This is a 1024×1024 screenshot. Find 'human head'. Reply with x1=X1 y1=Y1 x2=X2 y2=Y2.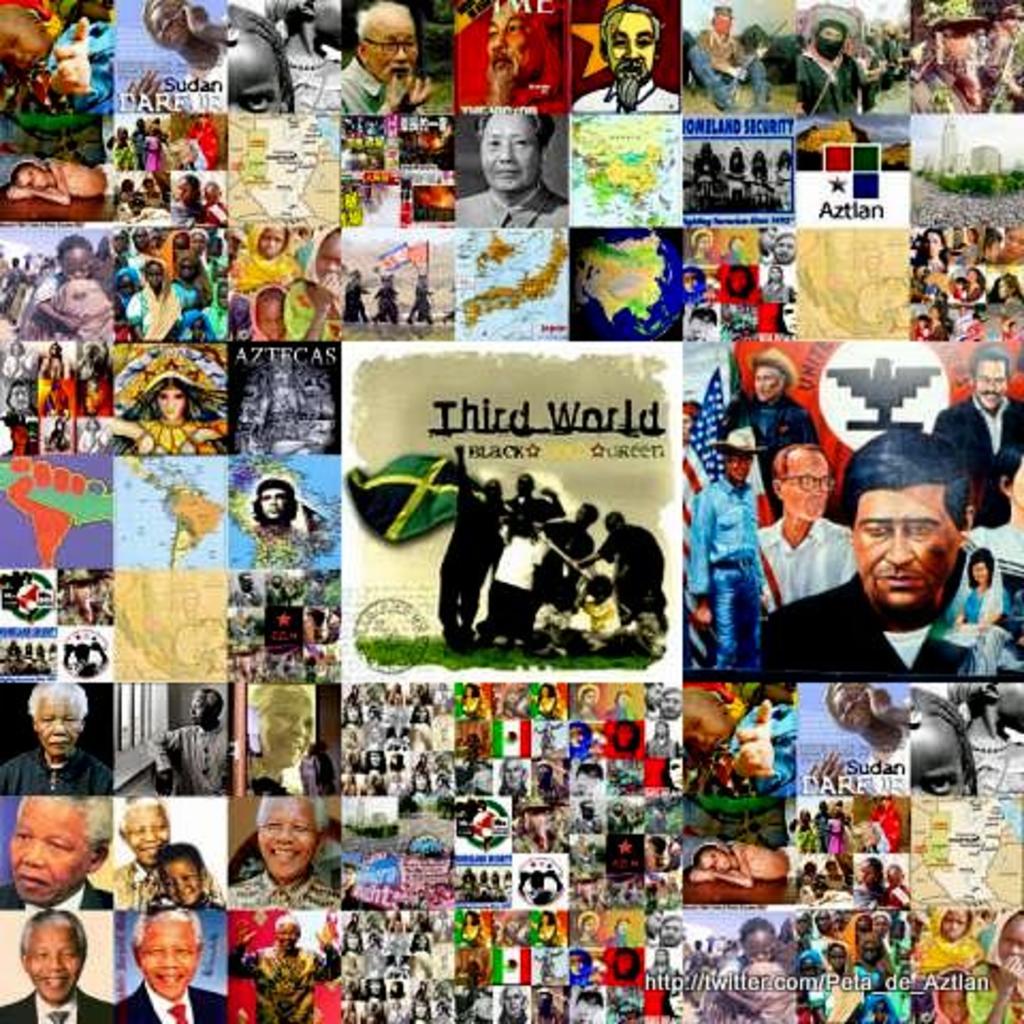
x1=186 y1=685 x2=233 y2=727.
